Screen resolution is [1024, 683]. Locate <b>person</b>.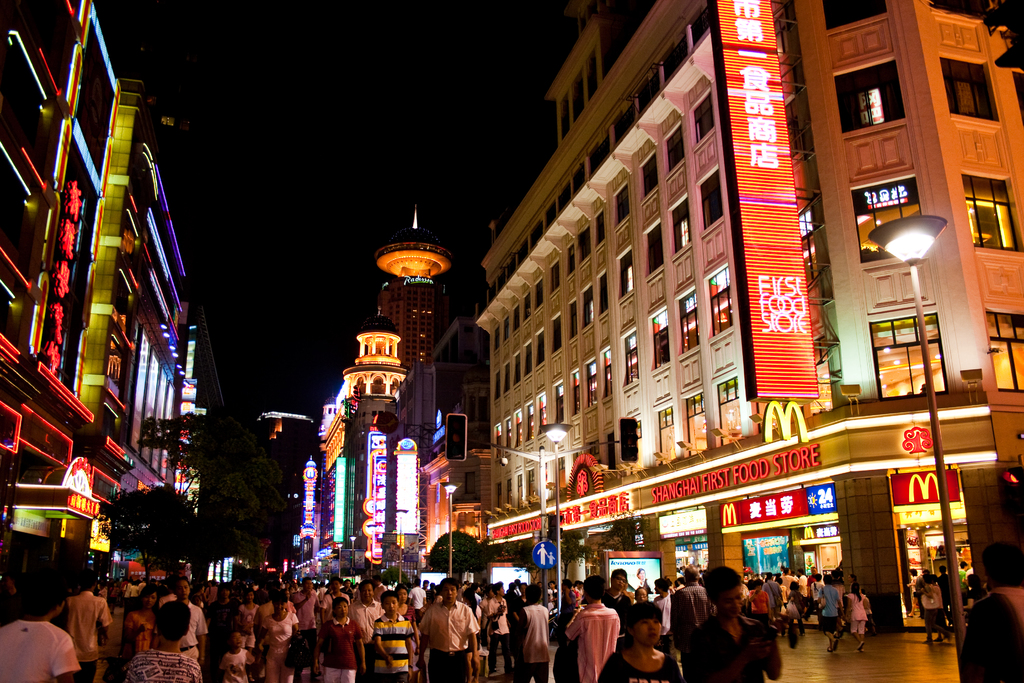
[417, 579, 477, 682].
